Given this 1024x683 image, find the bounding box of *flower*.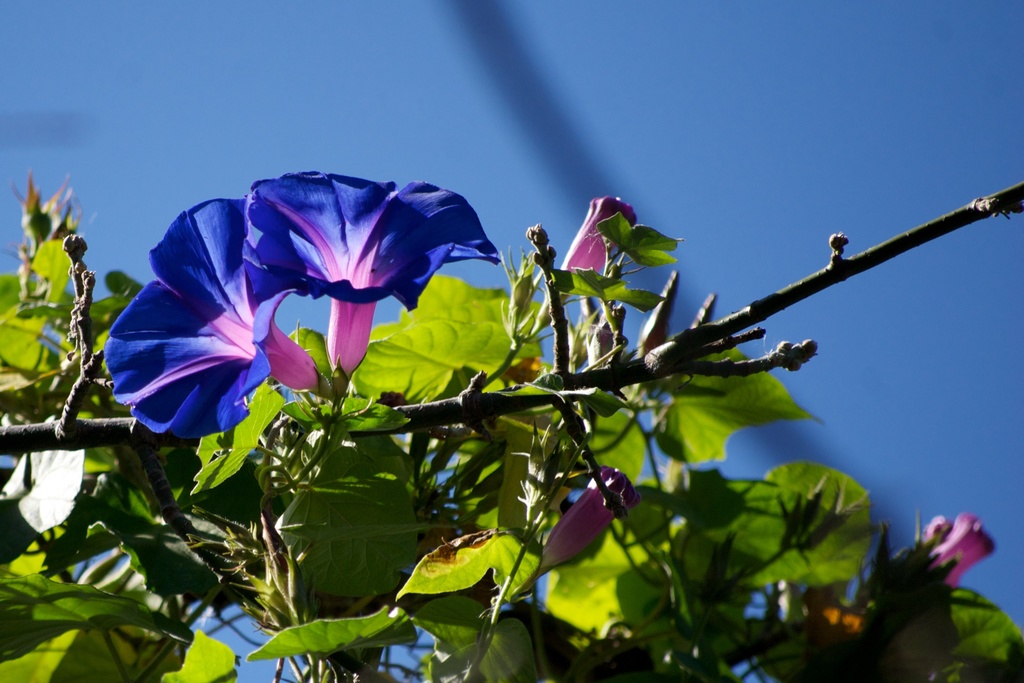
[x1=929, y1=505, x2=1001, y2=588].
